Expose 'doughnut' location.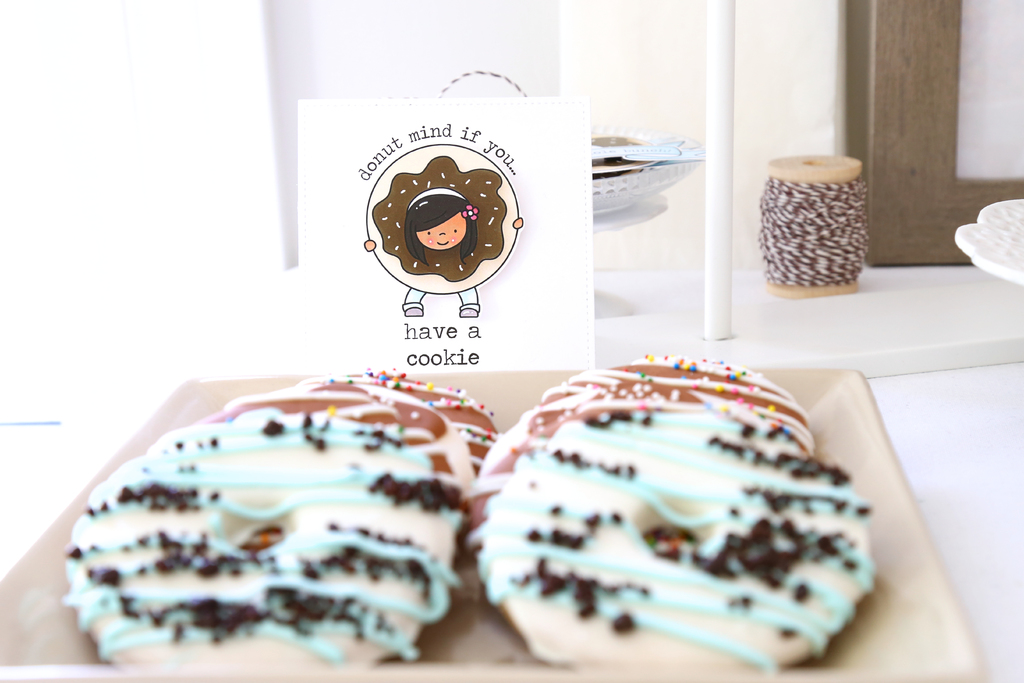
Exposed at bbox=(365, 144, 519, 294).
